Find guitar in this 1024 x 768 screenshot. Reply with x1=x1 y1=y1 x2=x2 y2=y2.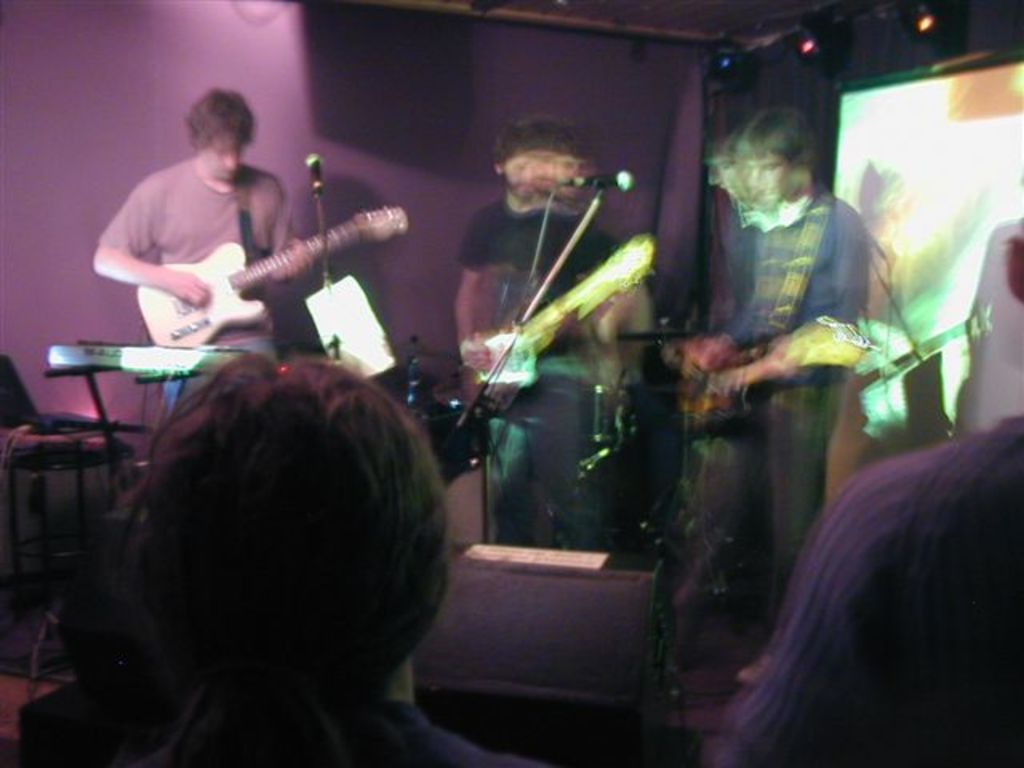
x1=461 y1=232 x2=661 y2=422.
